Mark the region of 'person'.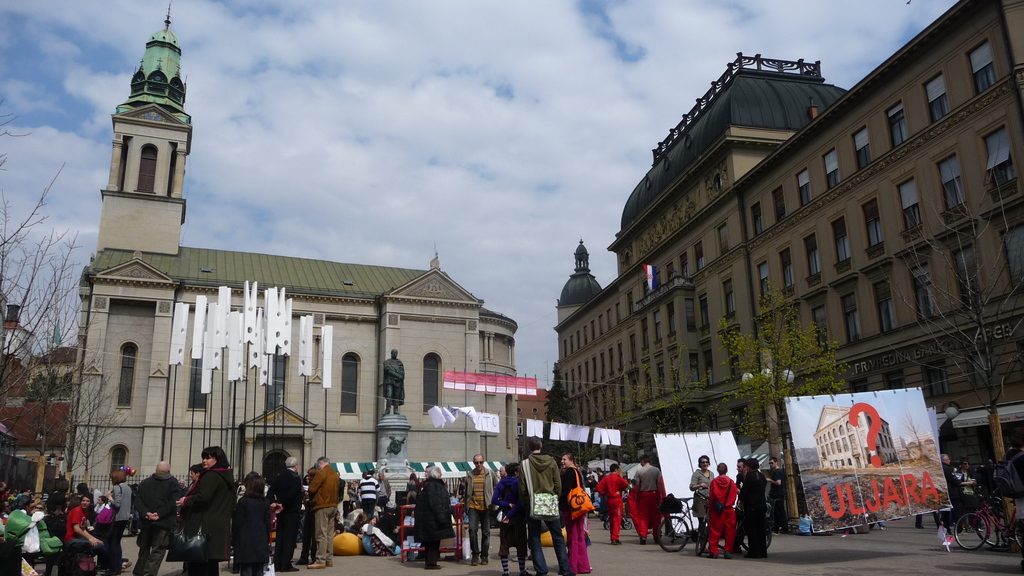
Region: box(495, 453, 567, 575).
